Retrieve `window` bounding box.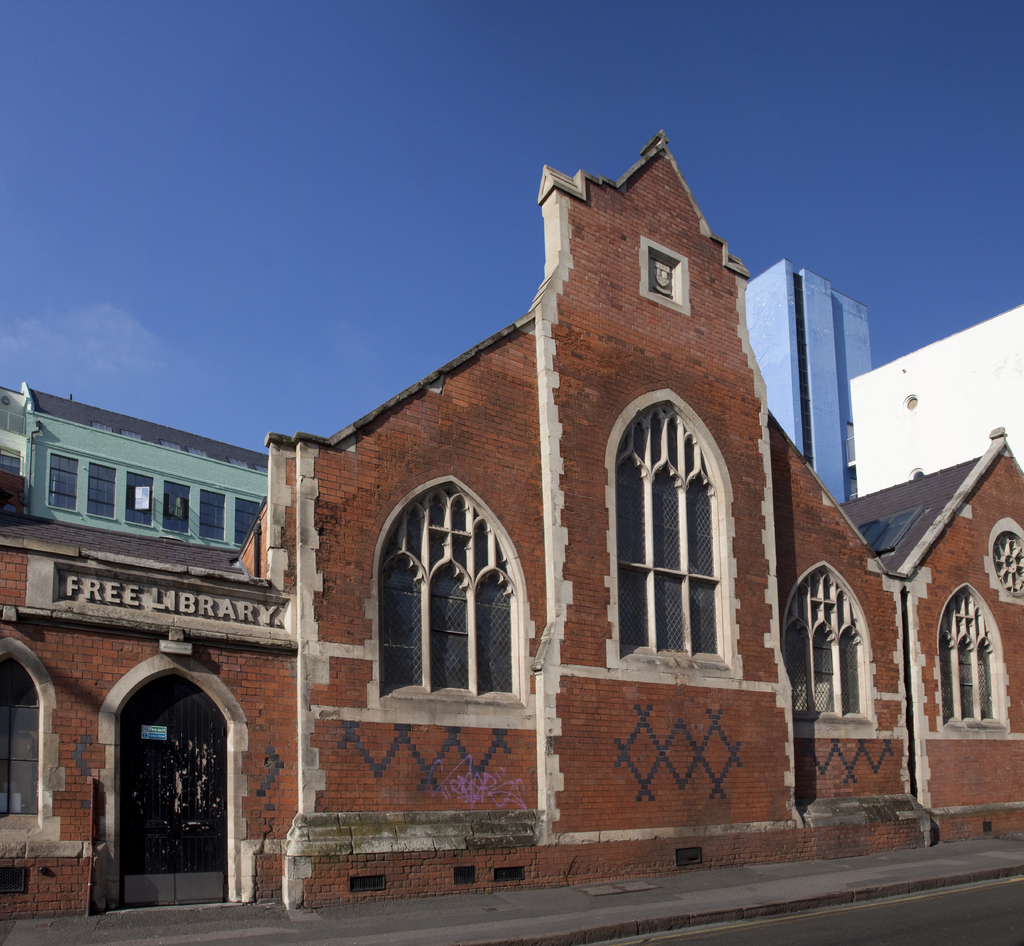
Bounding box: rect(49, 450, 81, 511).
